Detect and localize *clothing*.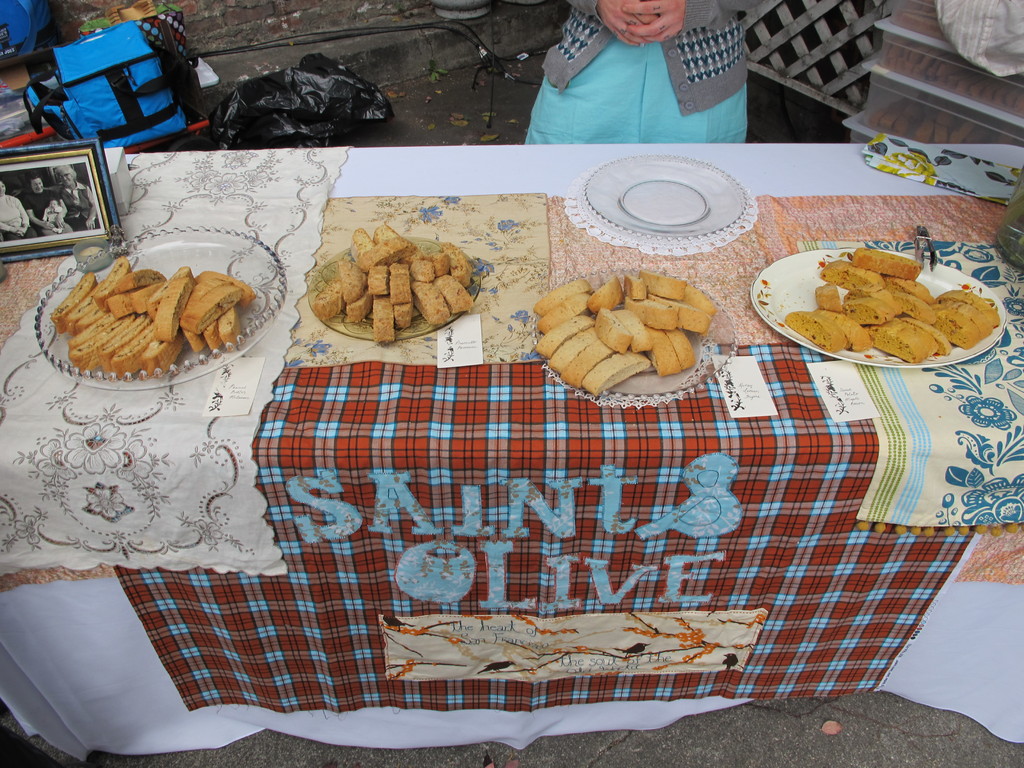
Localized at 0 192 36 239.
